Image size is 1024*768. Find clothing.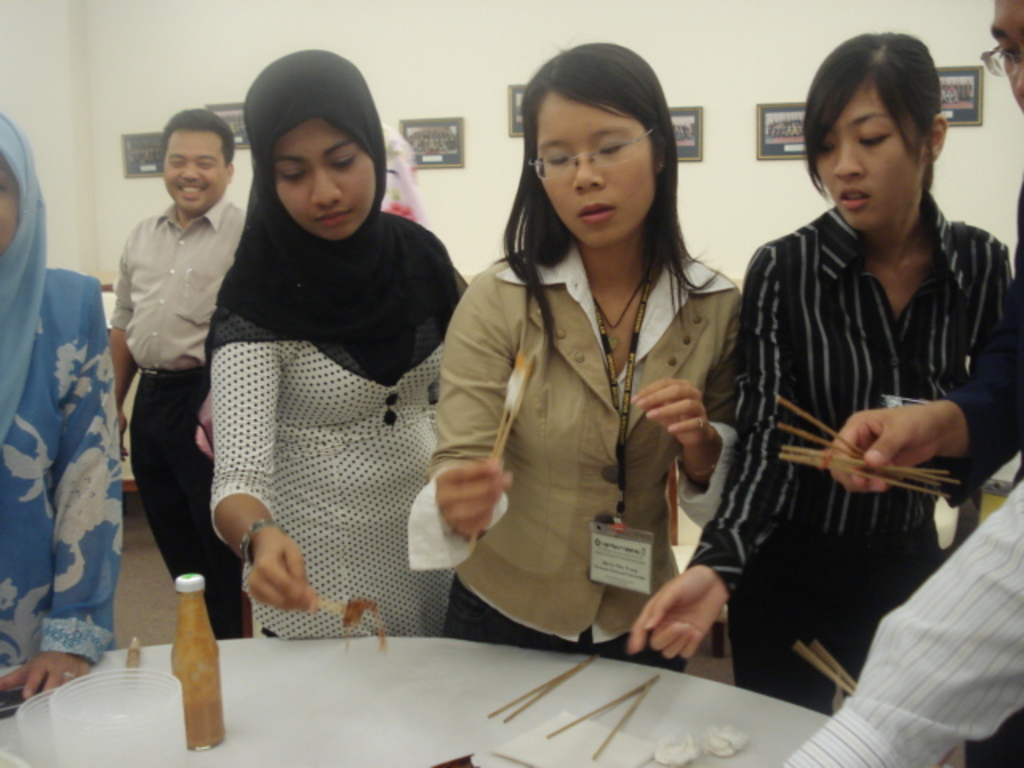
(406, 219, 754, 677).
